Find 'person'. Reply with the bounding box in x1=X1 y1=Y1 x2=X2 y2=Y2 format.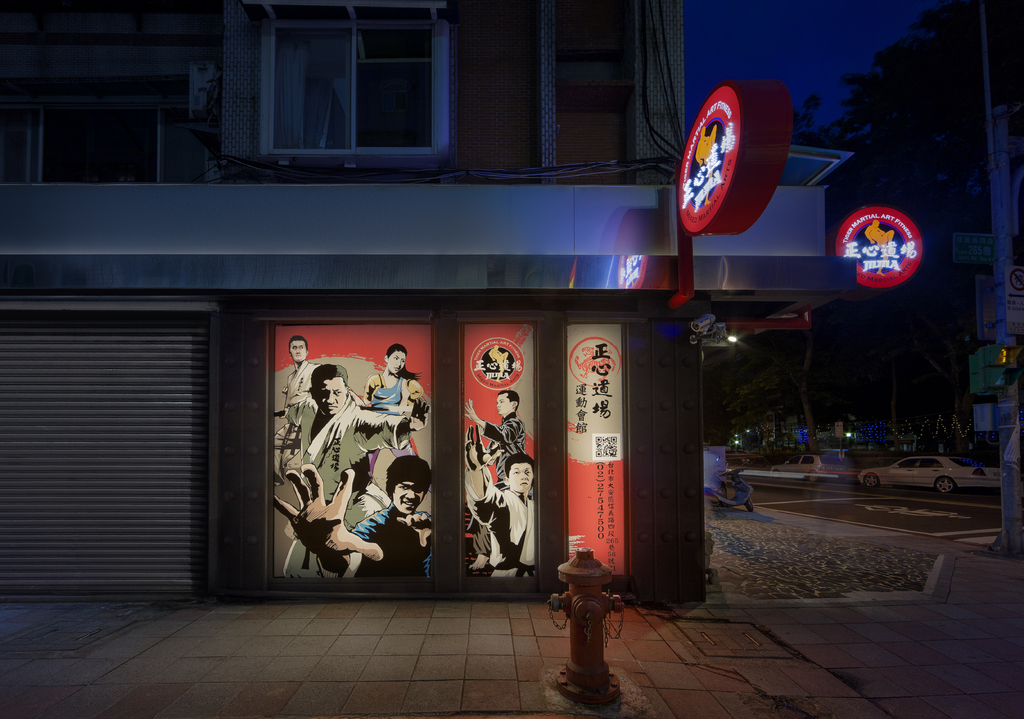
x1=367 y1=348 x2=435 y2=412.
